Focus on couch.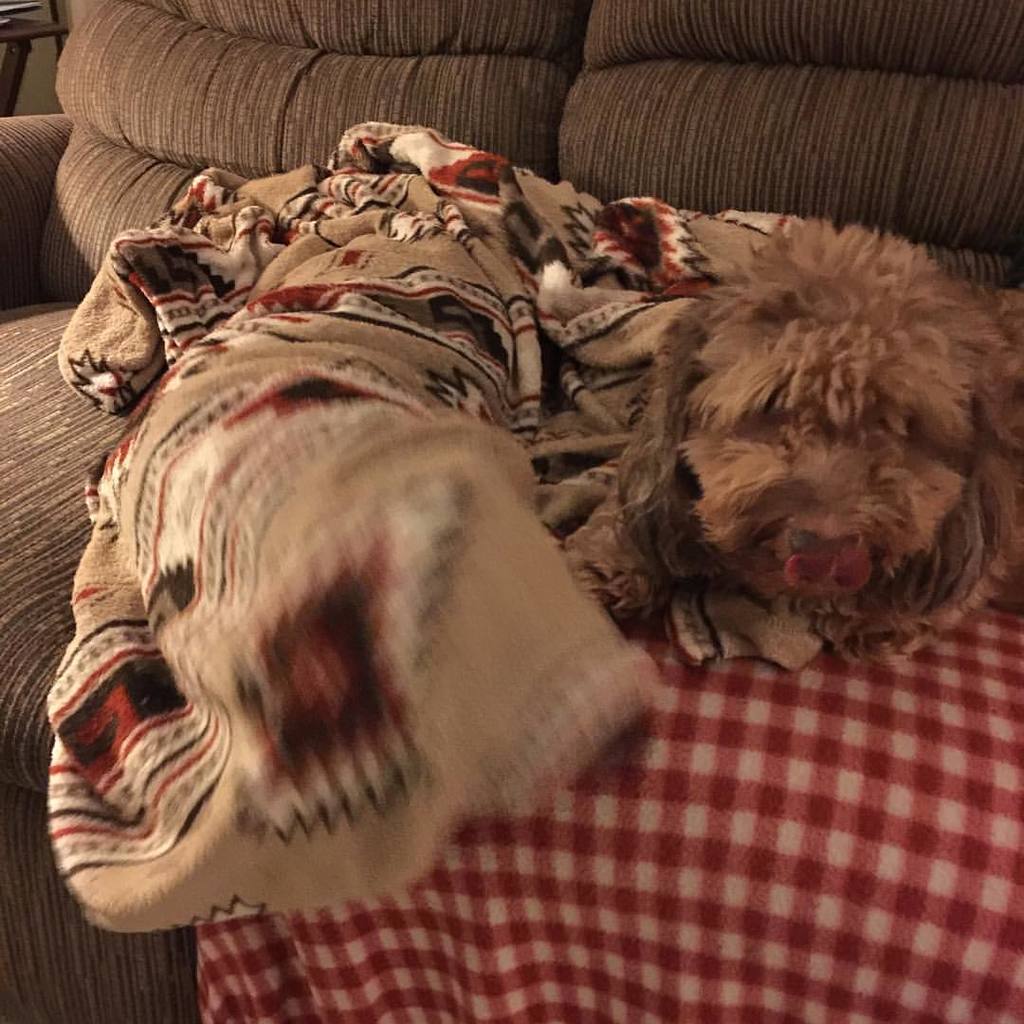
Focused at bbox=(0, 10, 947, 1023).
